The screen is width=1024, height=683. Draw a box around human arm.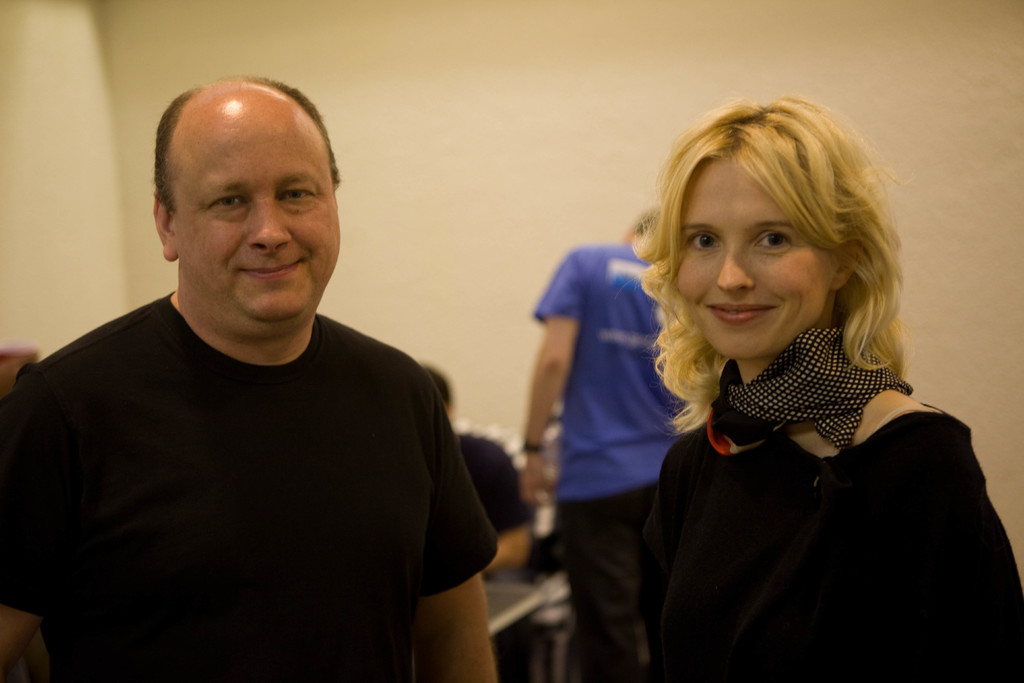
[left=518, top=252, right=573, bottom=503].
